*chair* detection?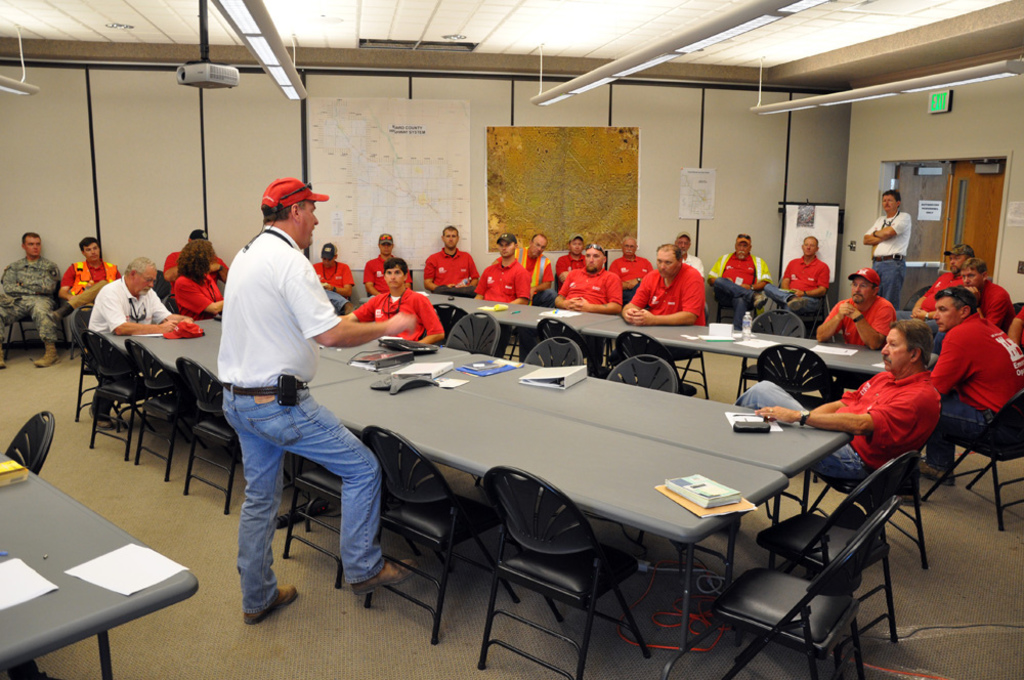
(left=79, top=329, right=145, bottom=454)
